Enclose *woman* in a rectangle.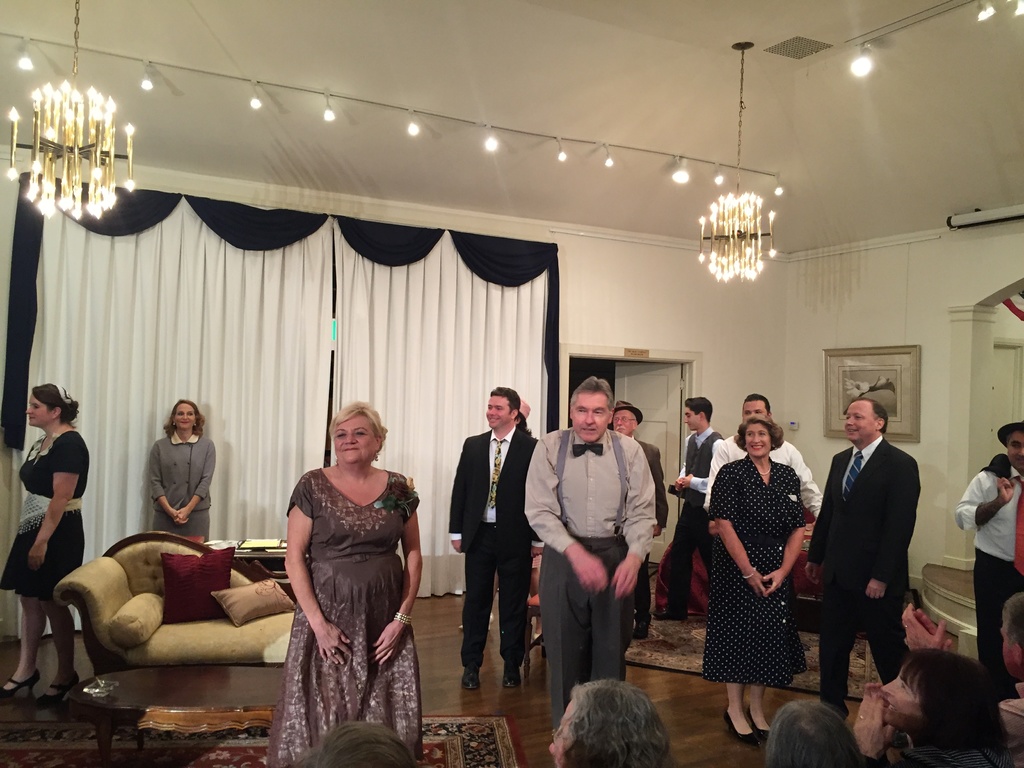
<box>709,415,811,749</box>.
